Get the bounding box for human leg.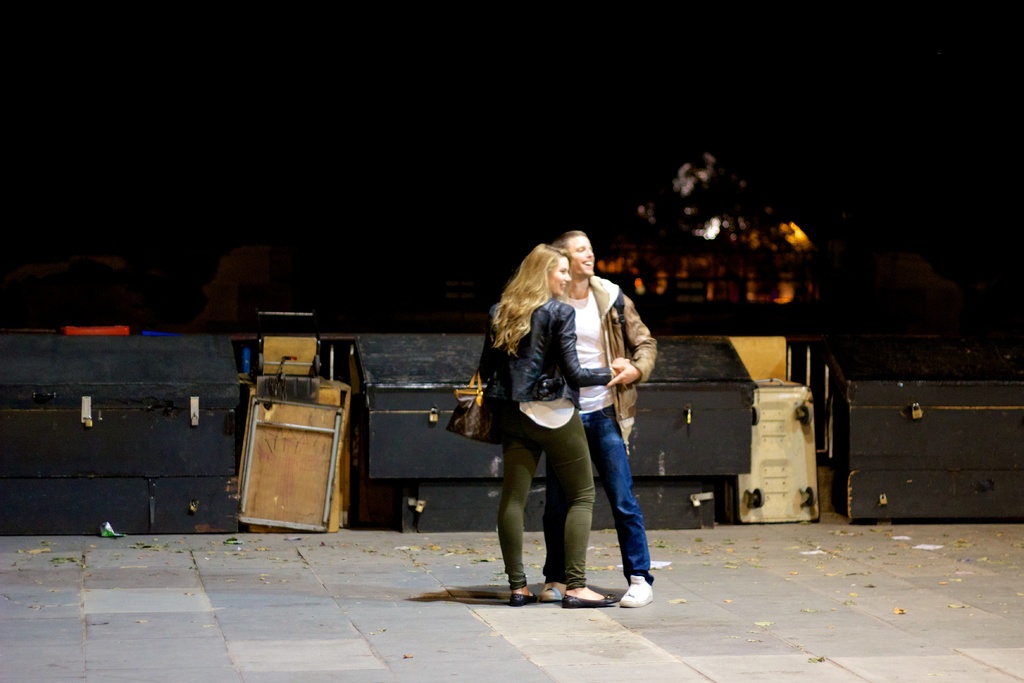
left=532, top=415, right=607, bottom=611.
